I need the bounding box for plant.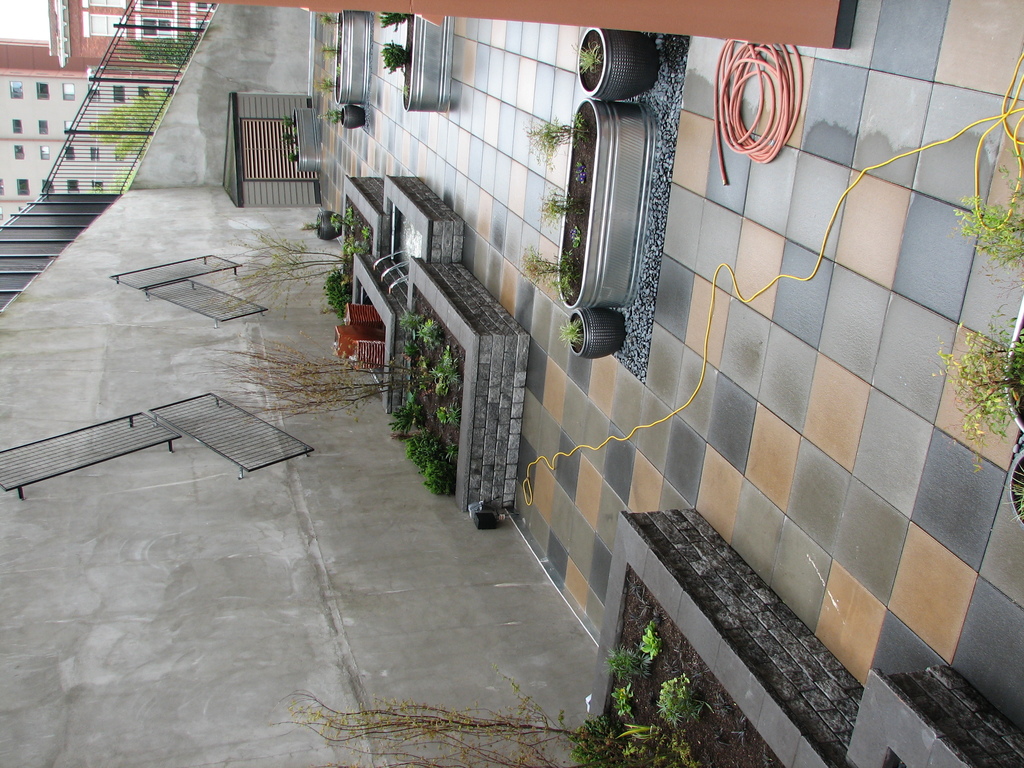
Here it is: x1=420 y1=458 x2=454 y2=506.
